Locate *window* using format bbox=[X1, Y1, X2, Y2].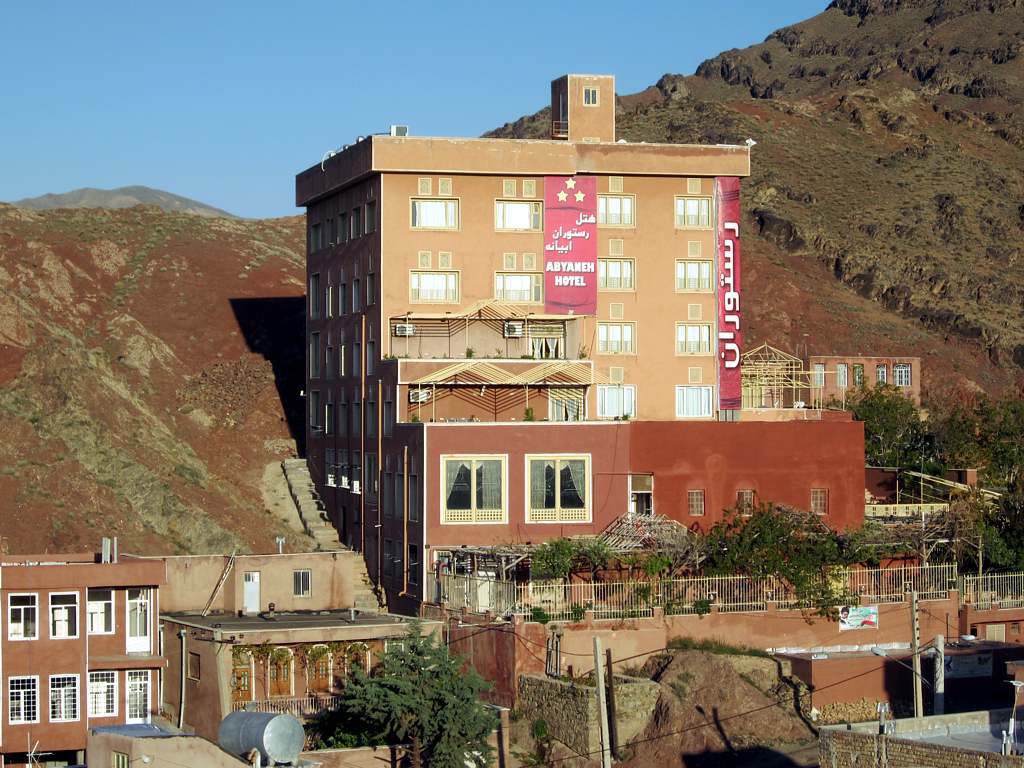
bbox=[8, 676, 39, 725].
